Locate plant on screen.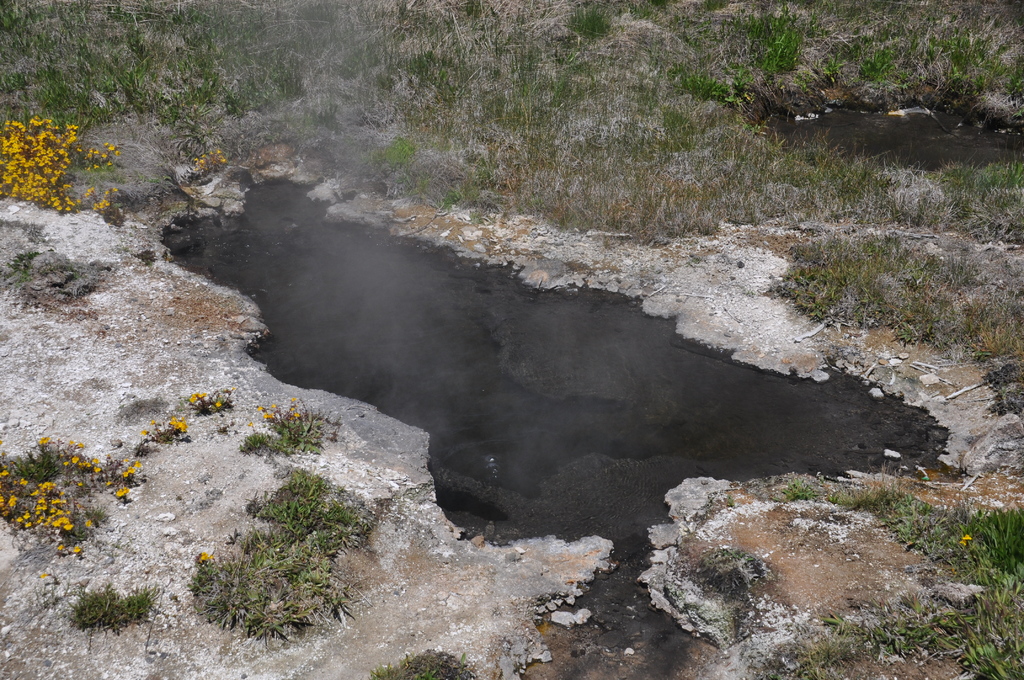
On screen at [910, 484, 1023, 618].
